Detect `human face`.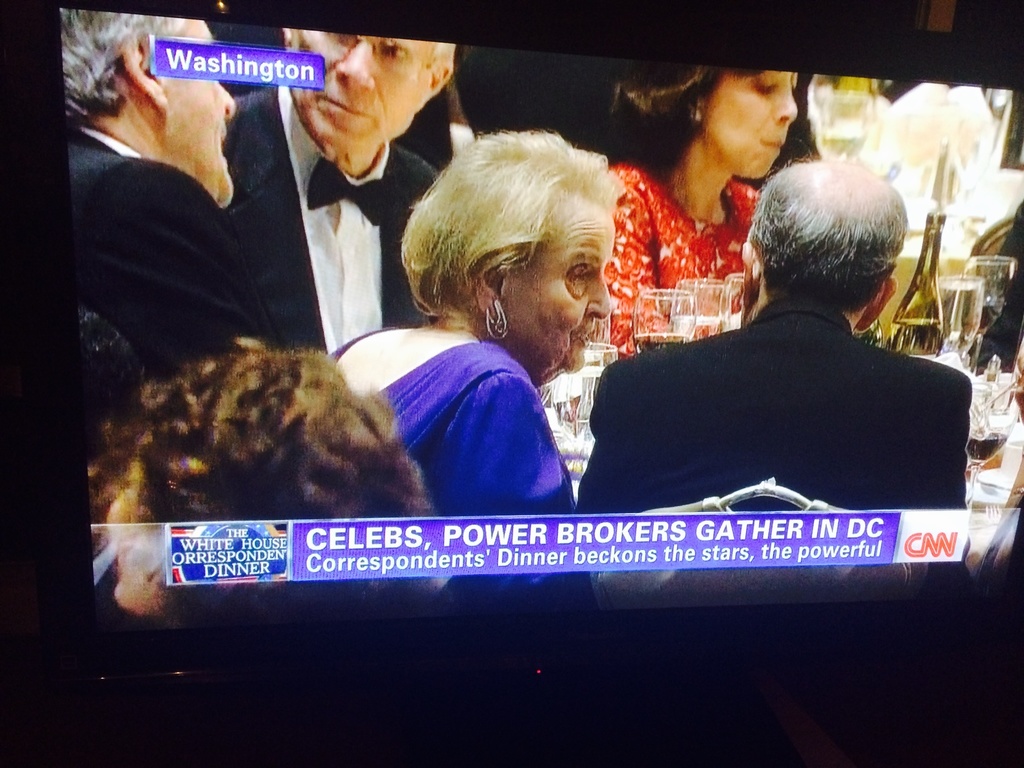
Detected at 702, 61, 799, 179.
